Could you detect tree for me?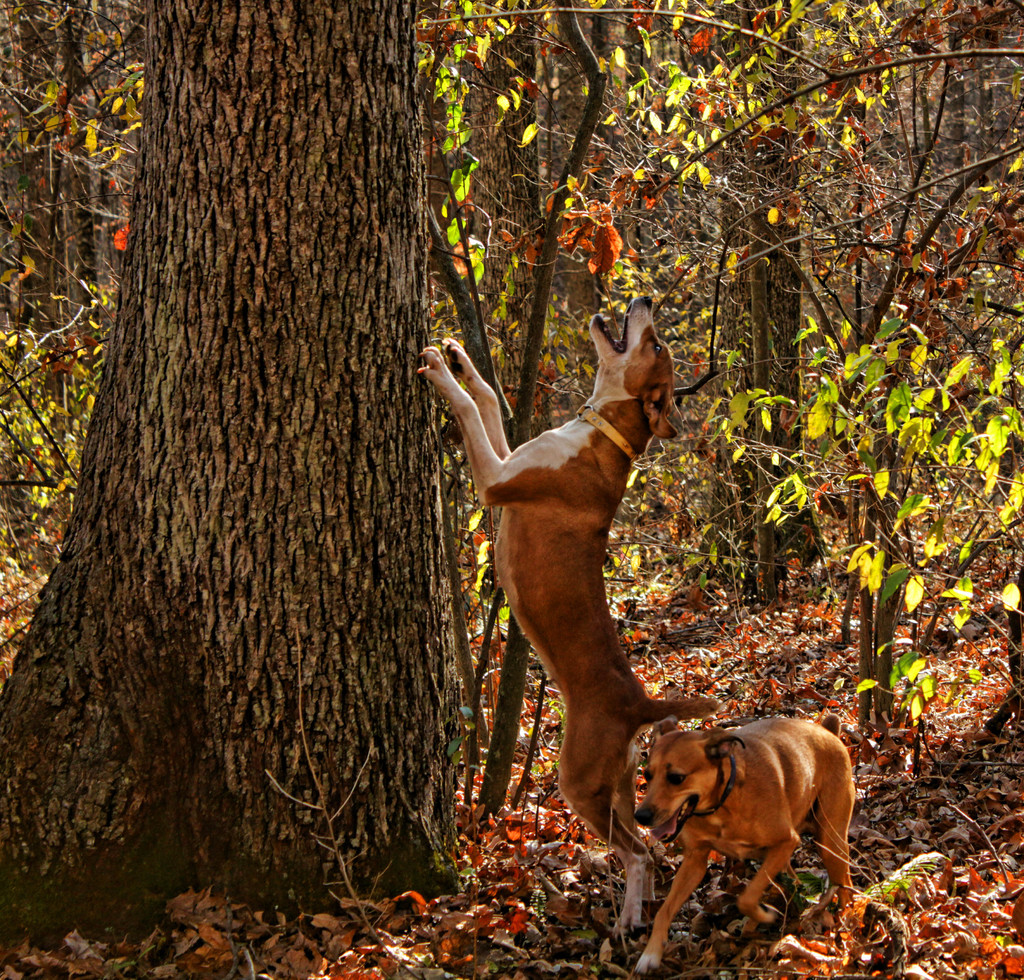
Detection result: [left=477, top=0, right=652, bottom=810].
